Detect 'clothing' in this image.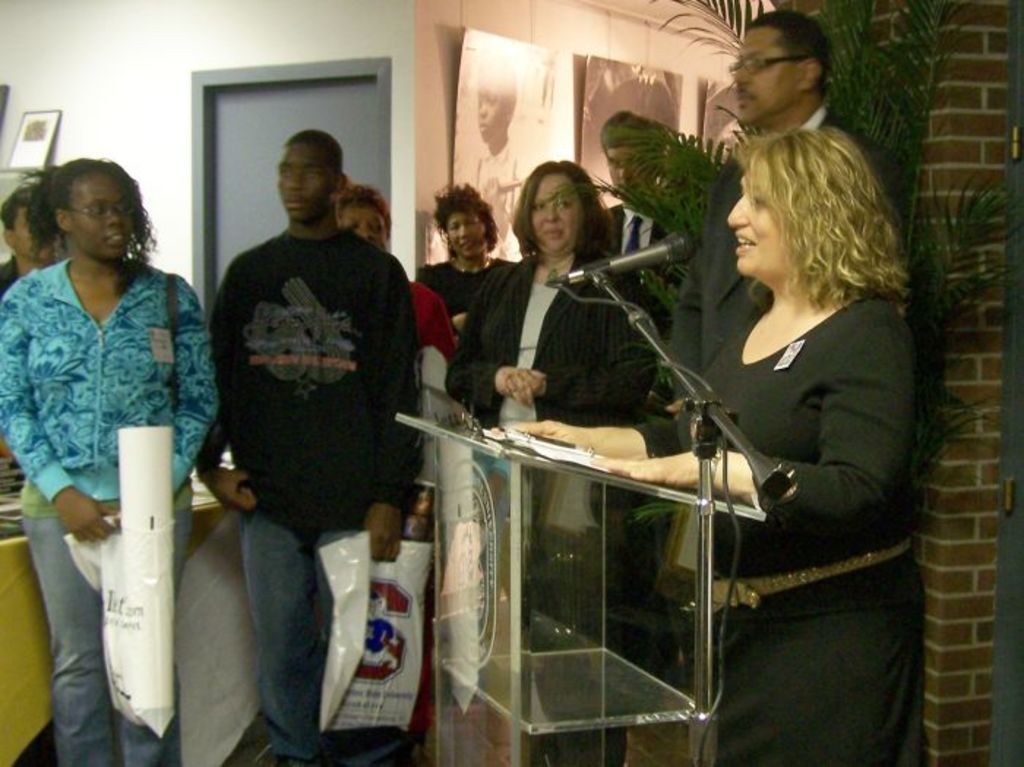
Detection: 193:218:414:766.
